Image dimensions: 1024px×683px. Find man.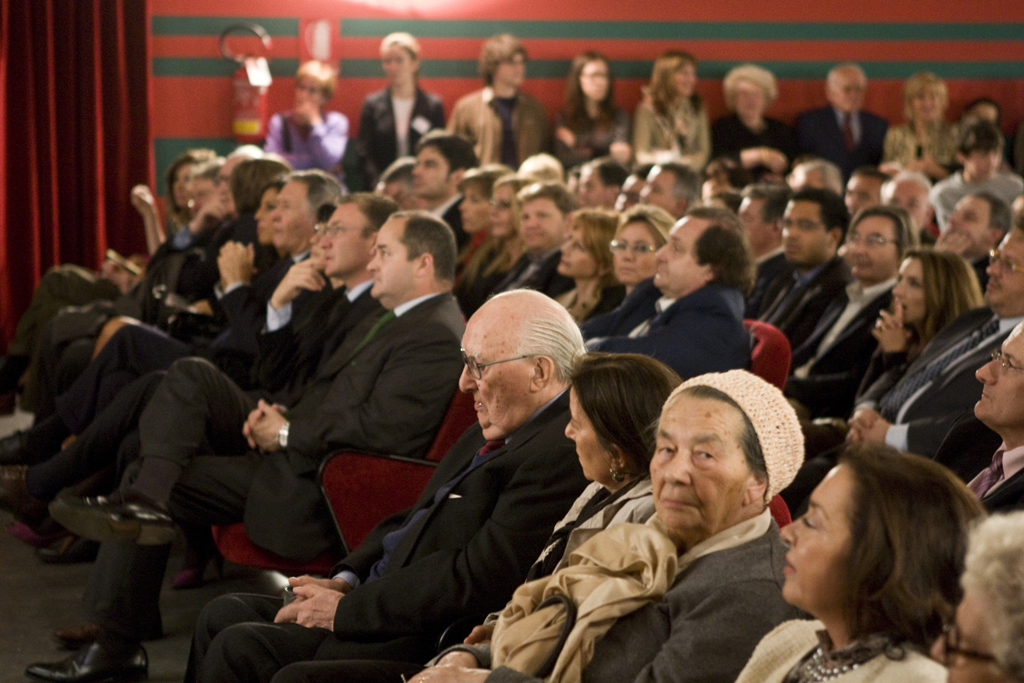
locate(17, 182, 421, 542).
